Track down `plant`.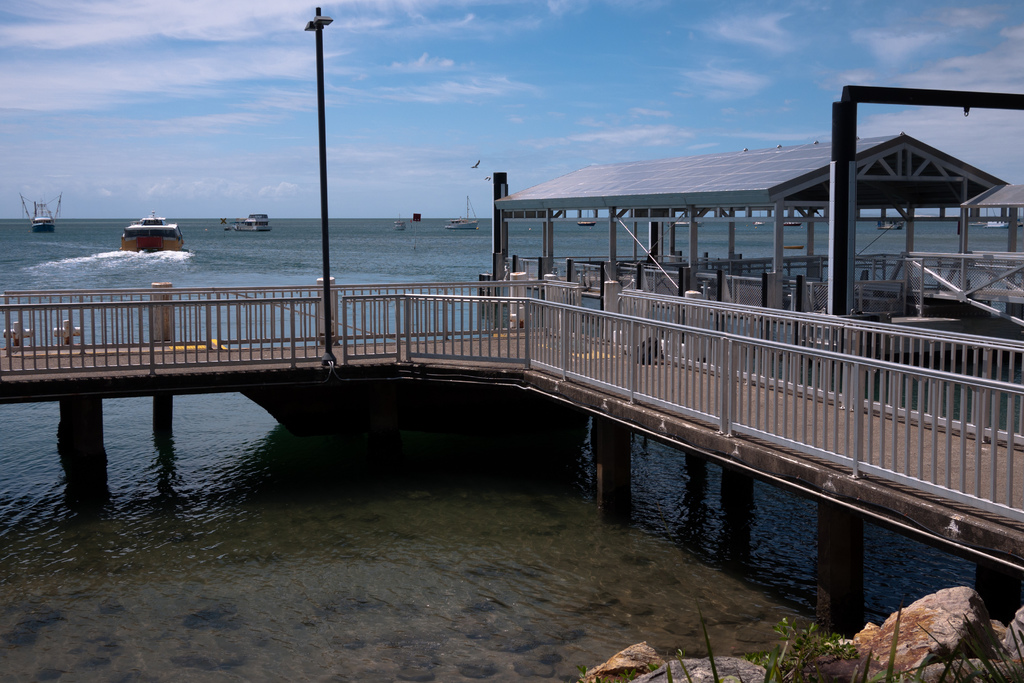
Tracked to 869,597,1023,682.
